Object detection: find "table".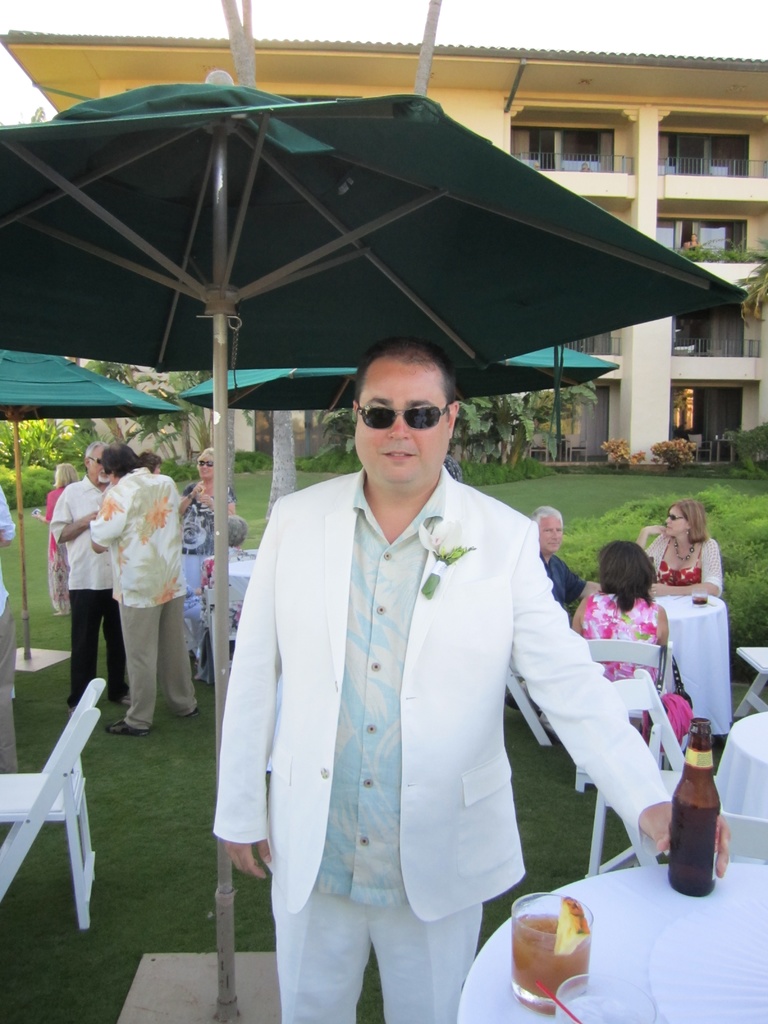
bbox(203, 547, 261, 646).
